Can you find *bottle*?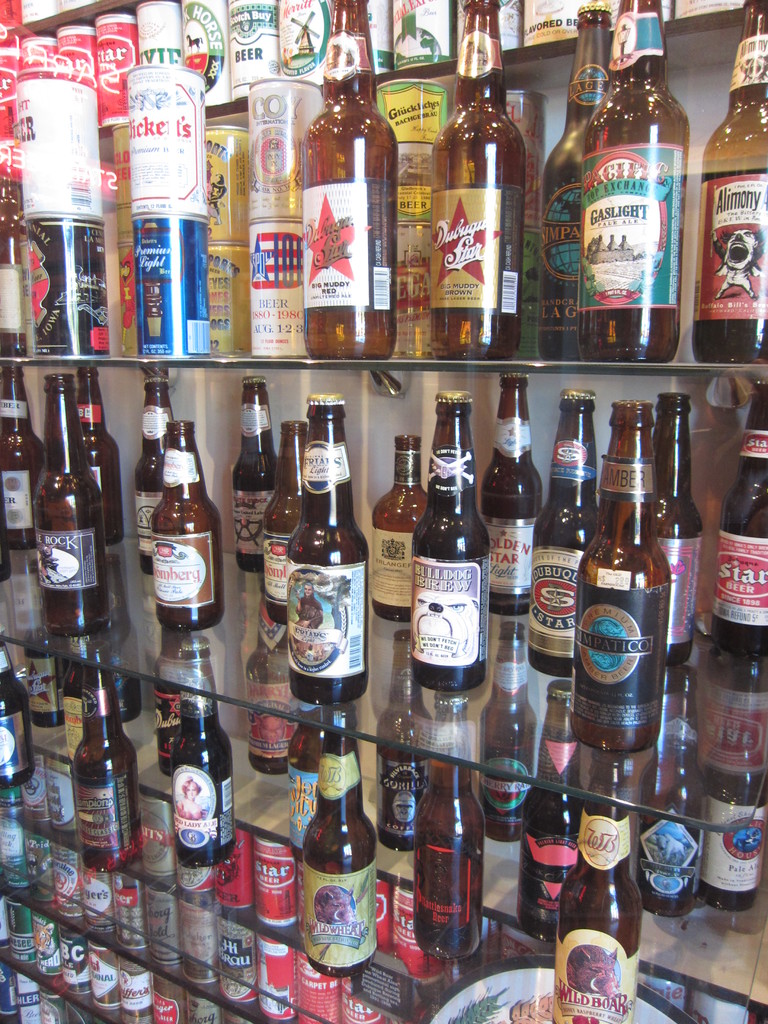
Yes, bounding box: Rect(154, 628, 208, 808).
